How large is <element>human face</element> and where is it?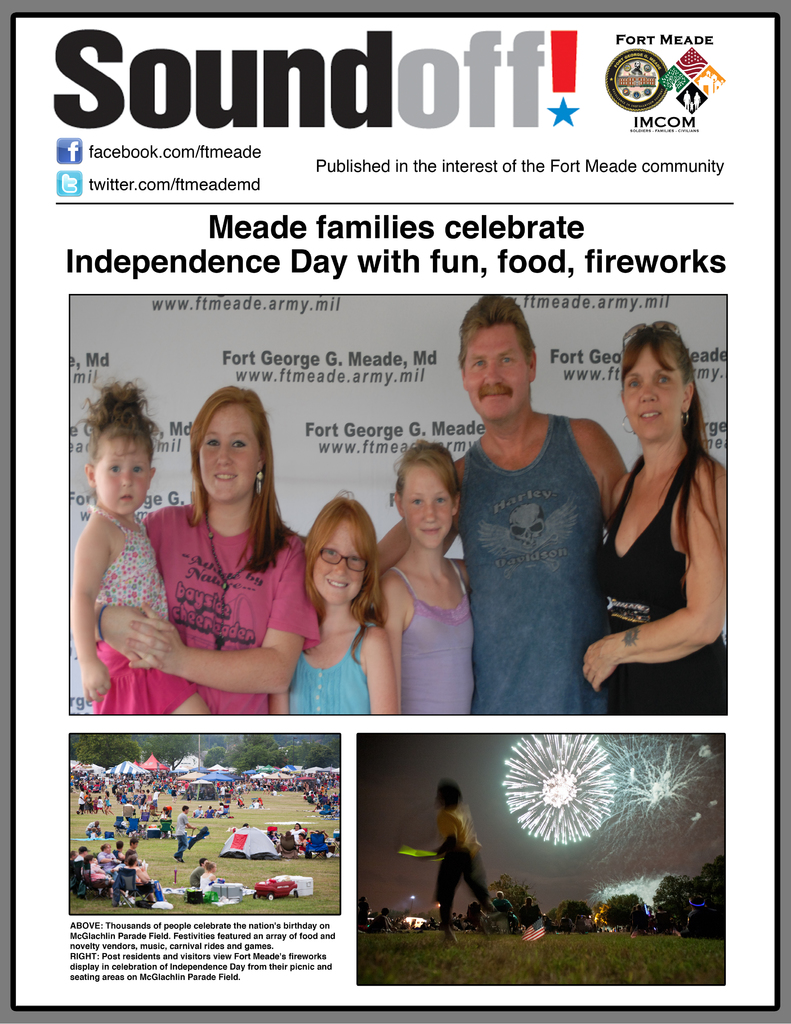
Bounding box: region(88, 428, 153, 518).
